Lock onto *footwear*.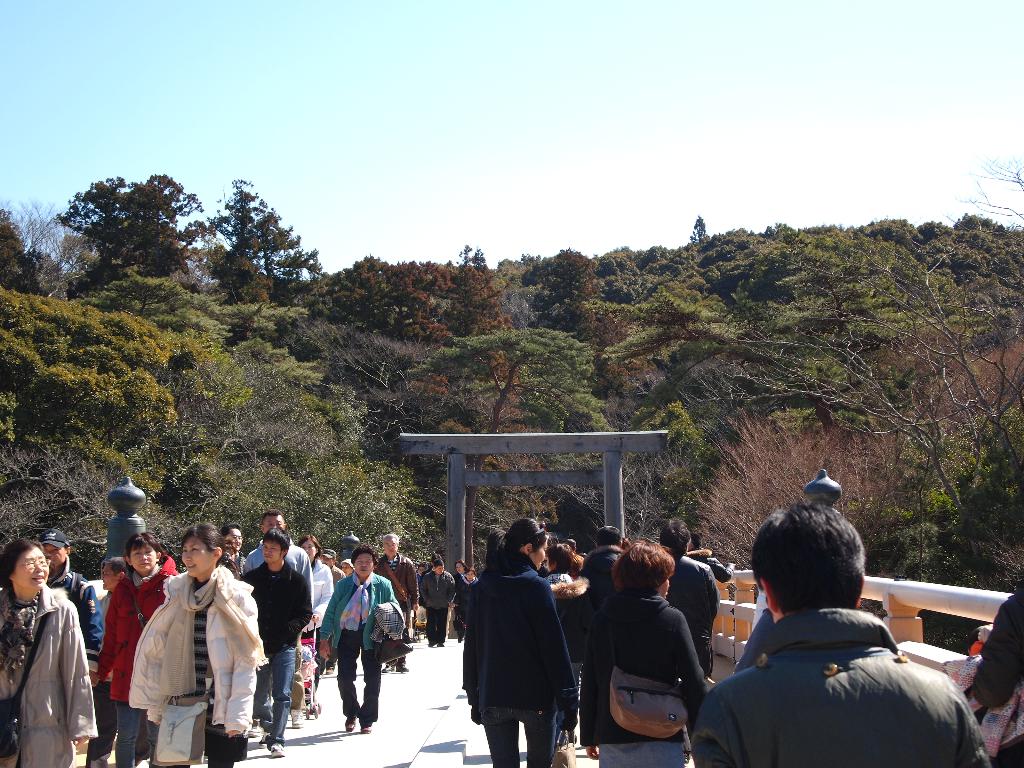
Locked: box=[360, 723, 371, 734].
